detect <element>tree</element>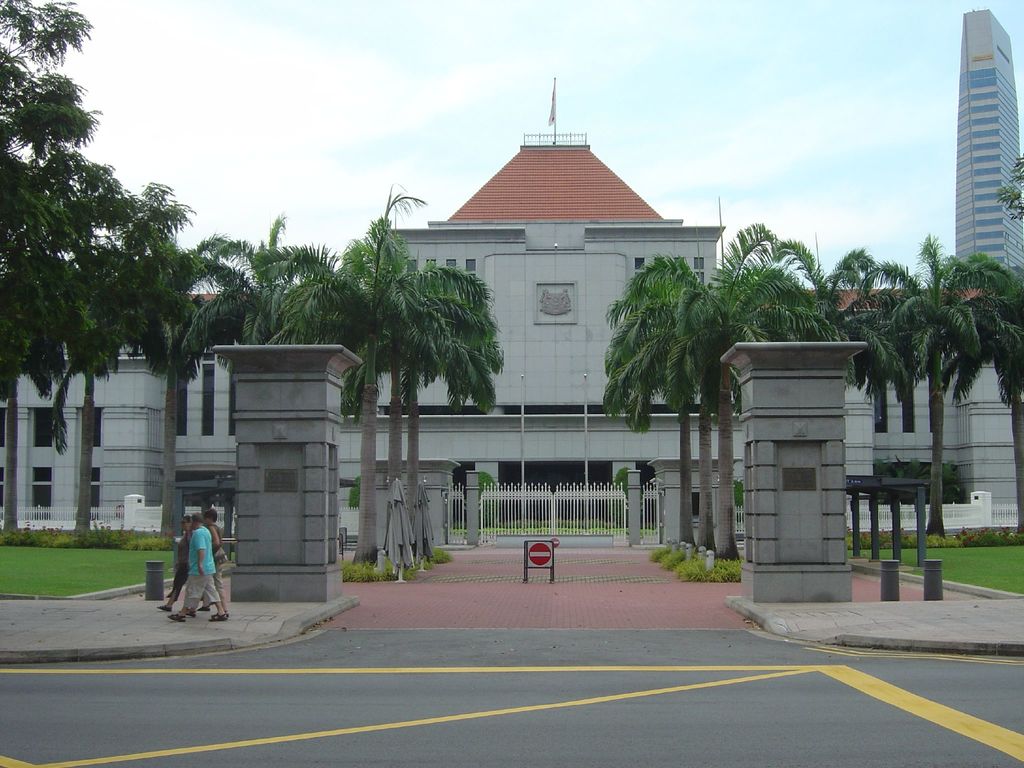
x1=353 y1=183 x2=452 y2=550
